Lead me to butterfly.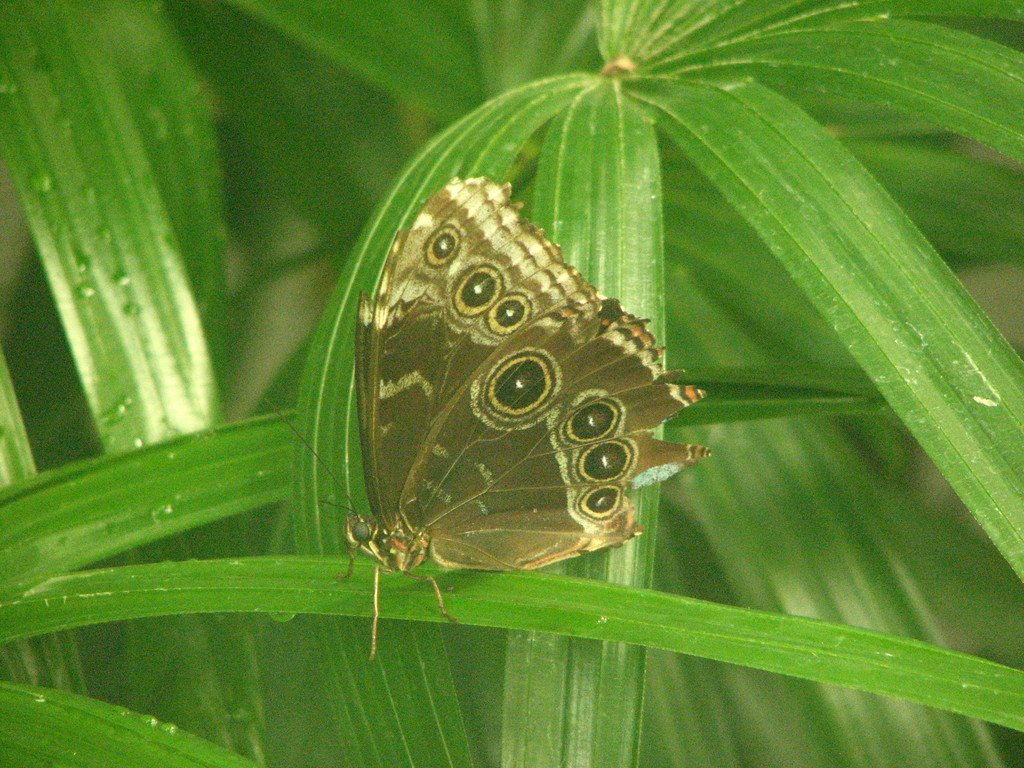
Lead to {"x1": 319, "y1": 154, "x2": 728, "y2": 655}.
